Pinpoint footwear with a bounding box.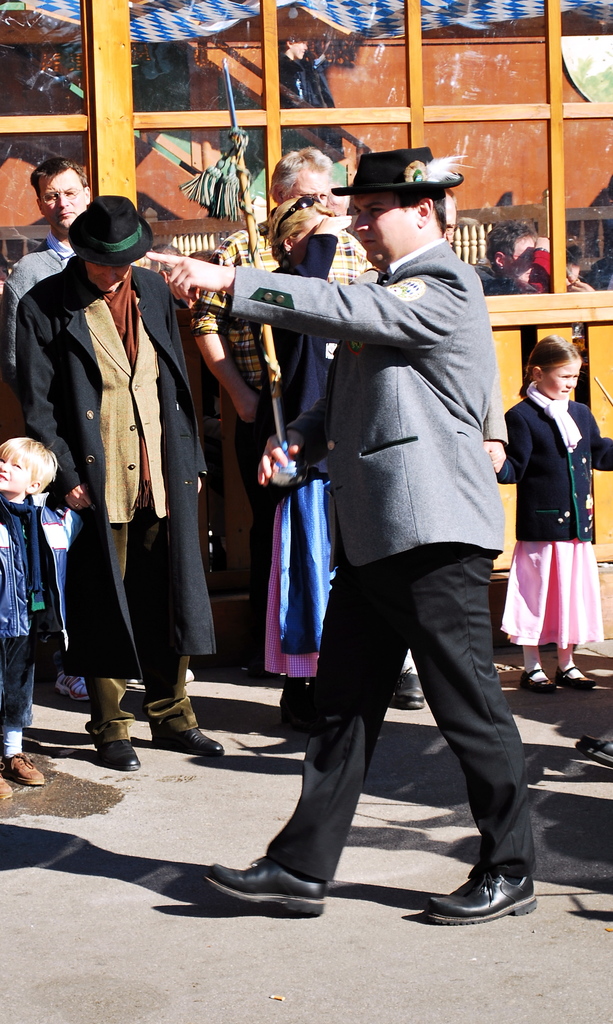
576, 735, 612, 768.
